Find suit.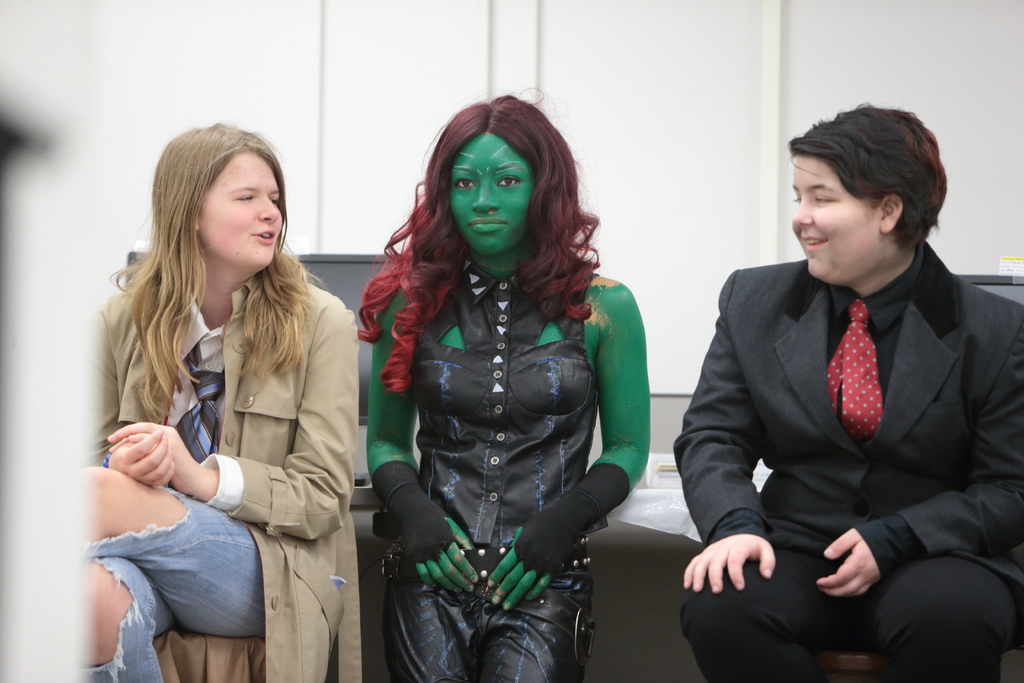
BBox(92, 200, 385, 657).
